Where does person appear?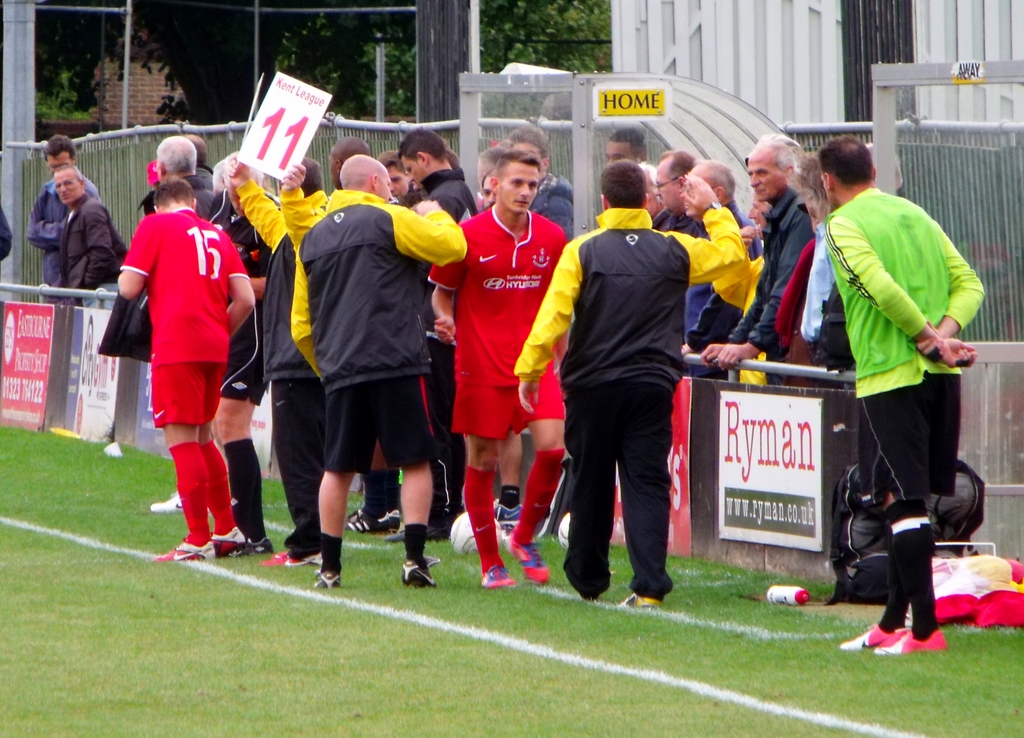
Appears at (600, 121, 659, 233).
